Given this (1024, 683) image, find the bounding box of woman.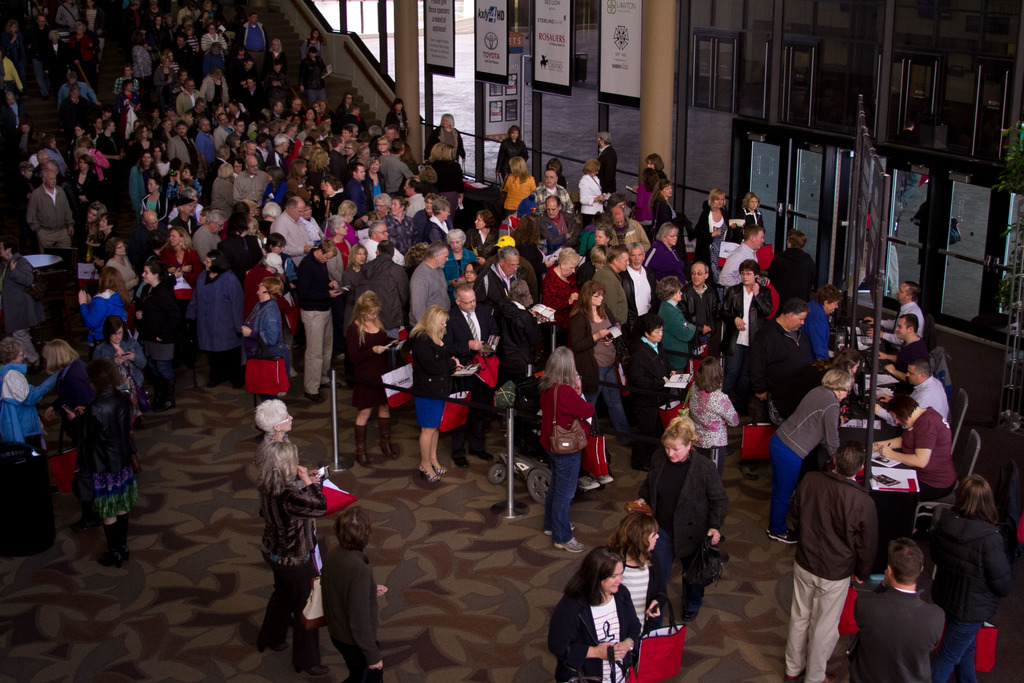
[251, 397, 323, 484].
